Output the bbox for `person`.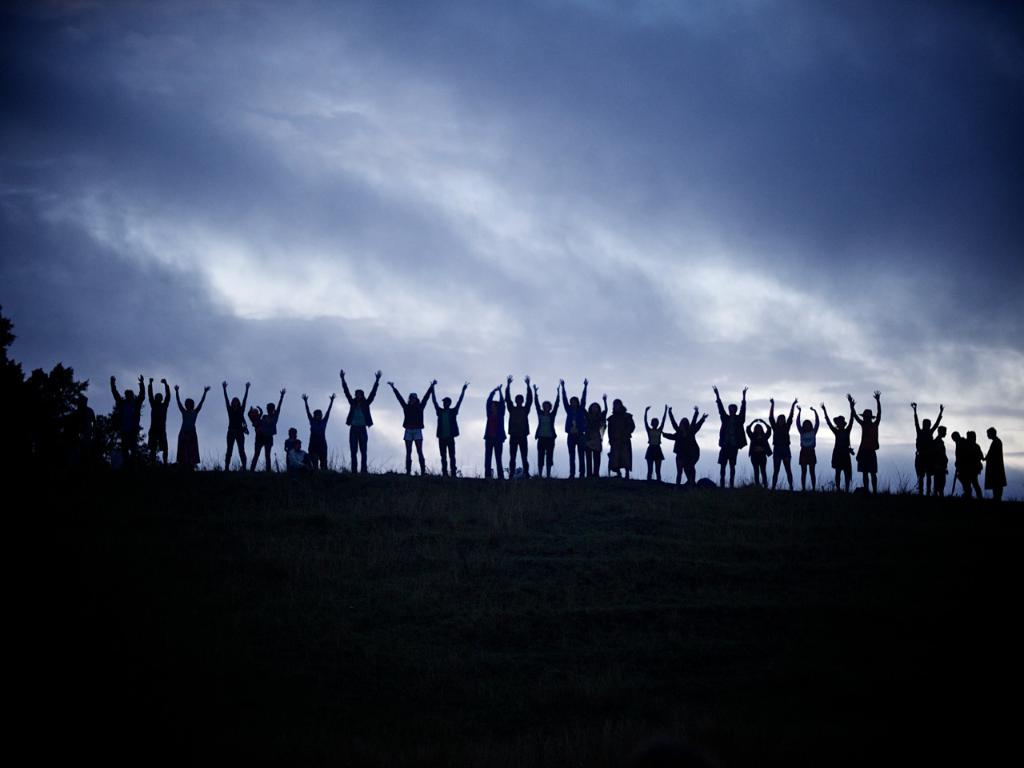
Rect(934, 424, 944, 494).
